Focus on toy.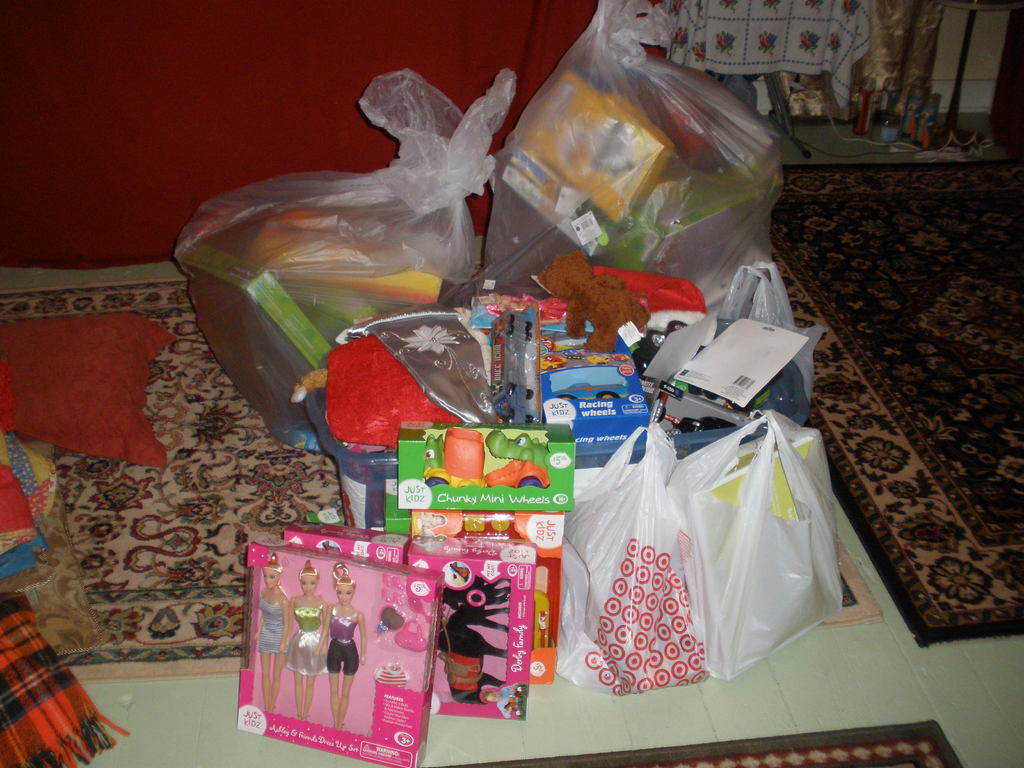
Focused at pyautogui.locateOnScreen(476, 291, 574, 329).
